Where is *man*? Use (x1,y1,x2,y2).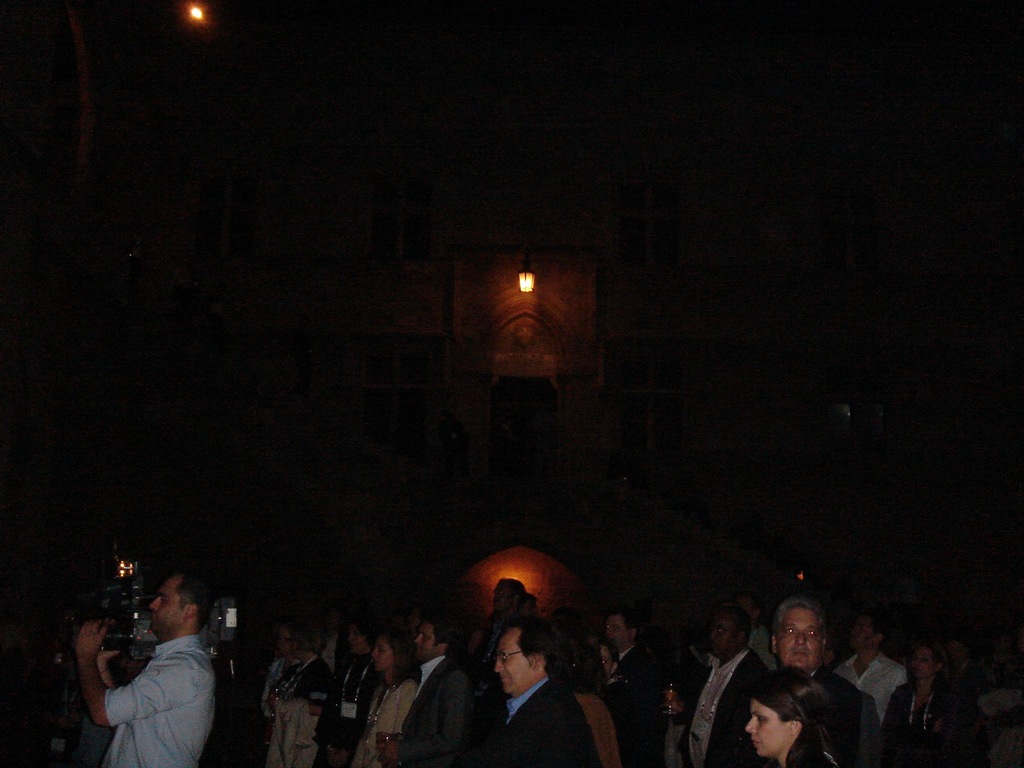
(769,596,878,762).
